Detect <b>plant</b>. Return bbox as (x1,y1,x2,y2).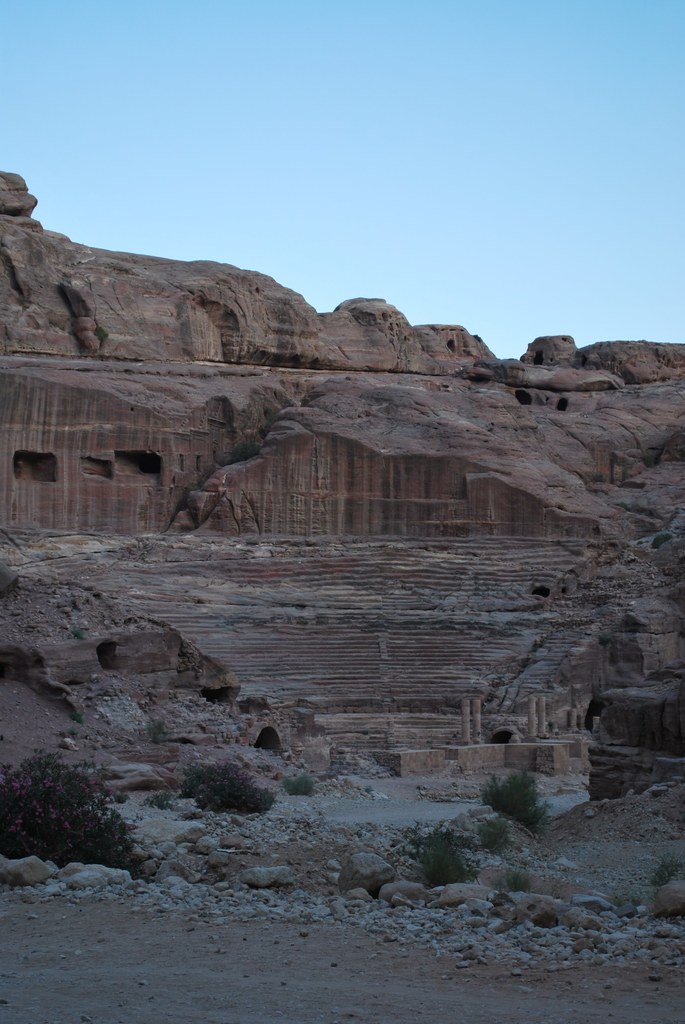
(602,628,609,650).
